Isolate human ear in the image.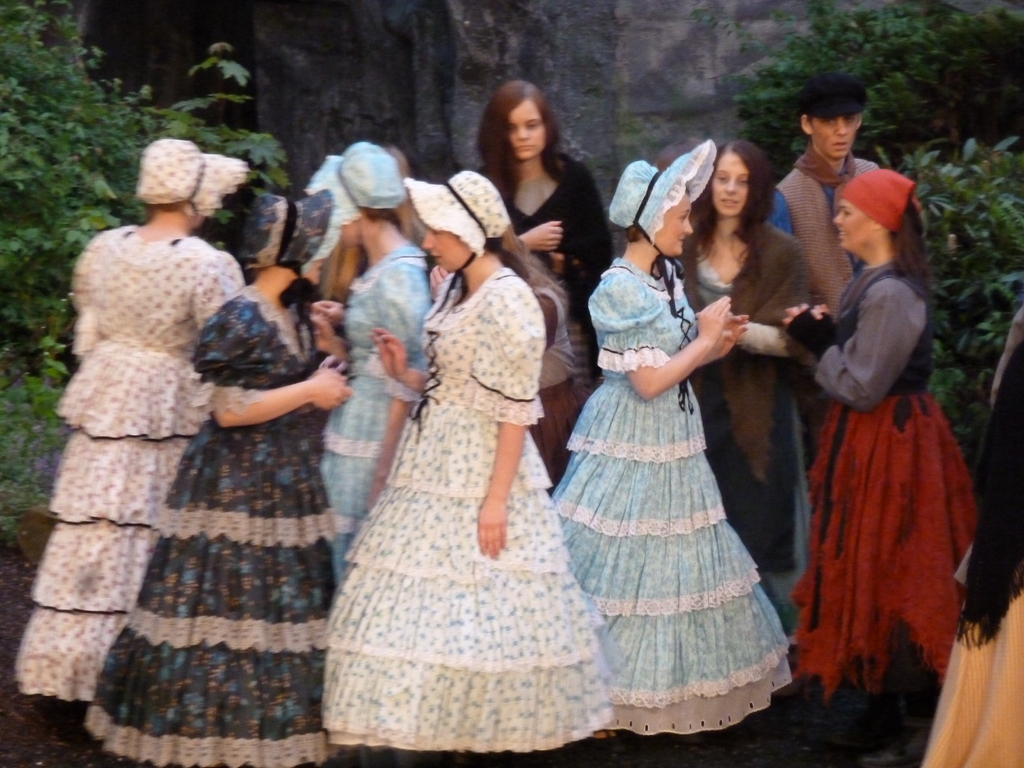
Isolated region: (802,116,812,133).
